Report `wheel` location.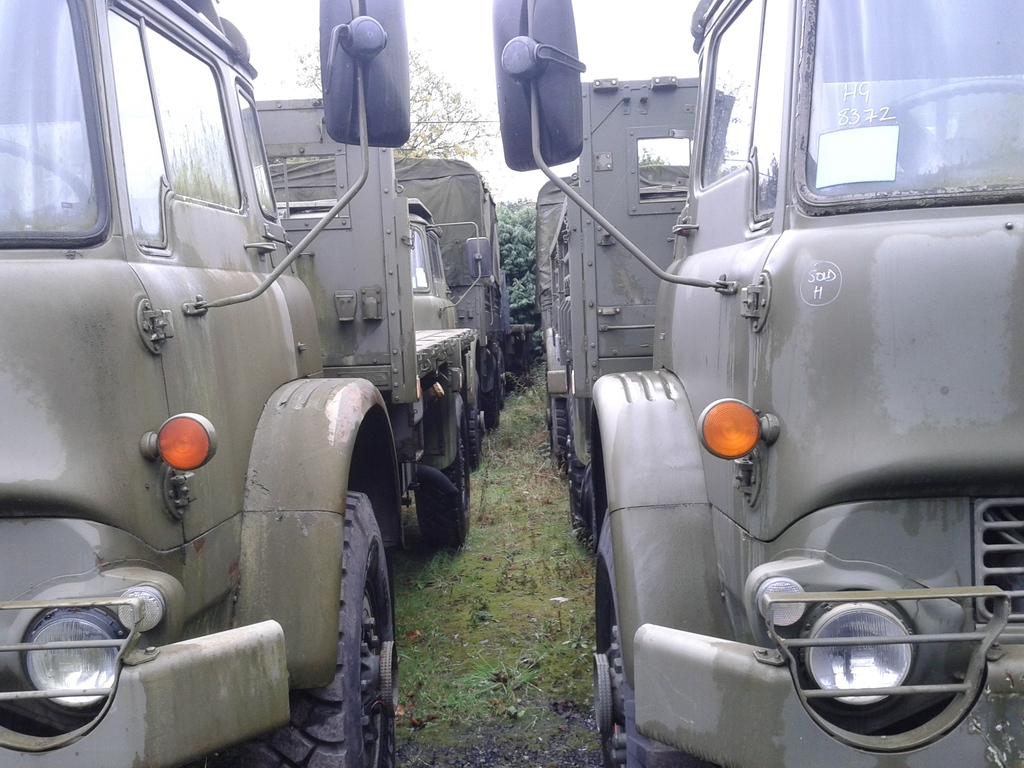
Report: 0 136 90 218.
